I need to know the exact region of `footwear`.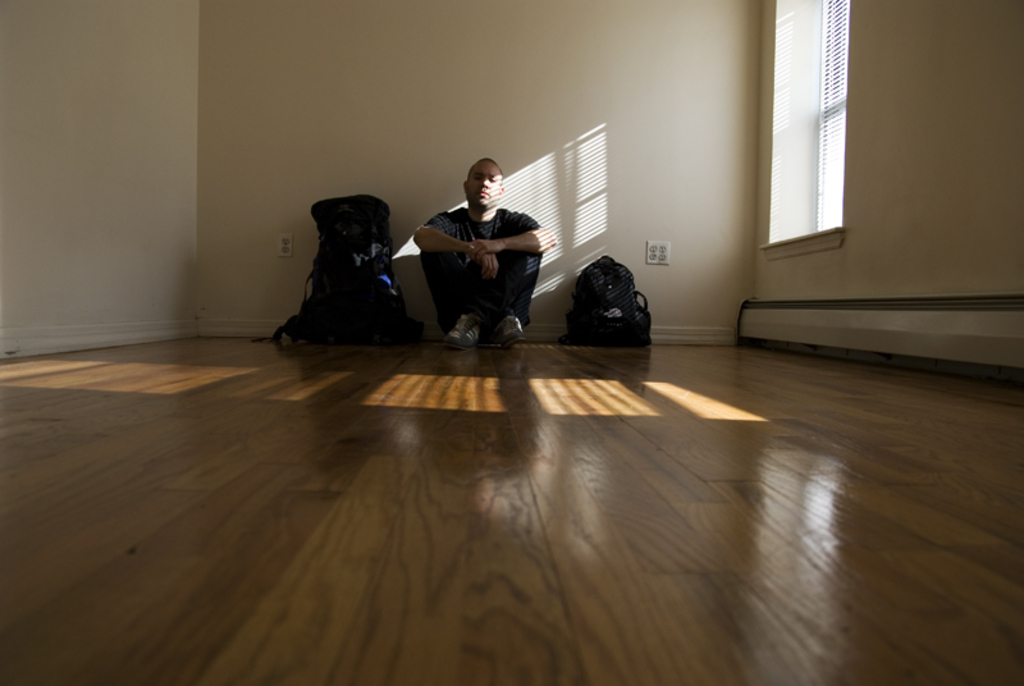
Region: [left=451, top=320, right=485, bottom=348].
